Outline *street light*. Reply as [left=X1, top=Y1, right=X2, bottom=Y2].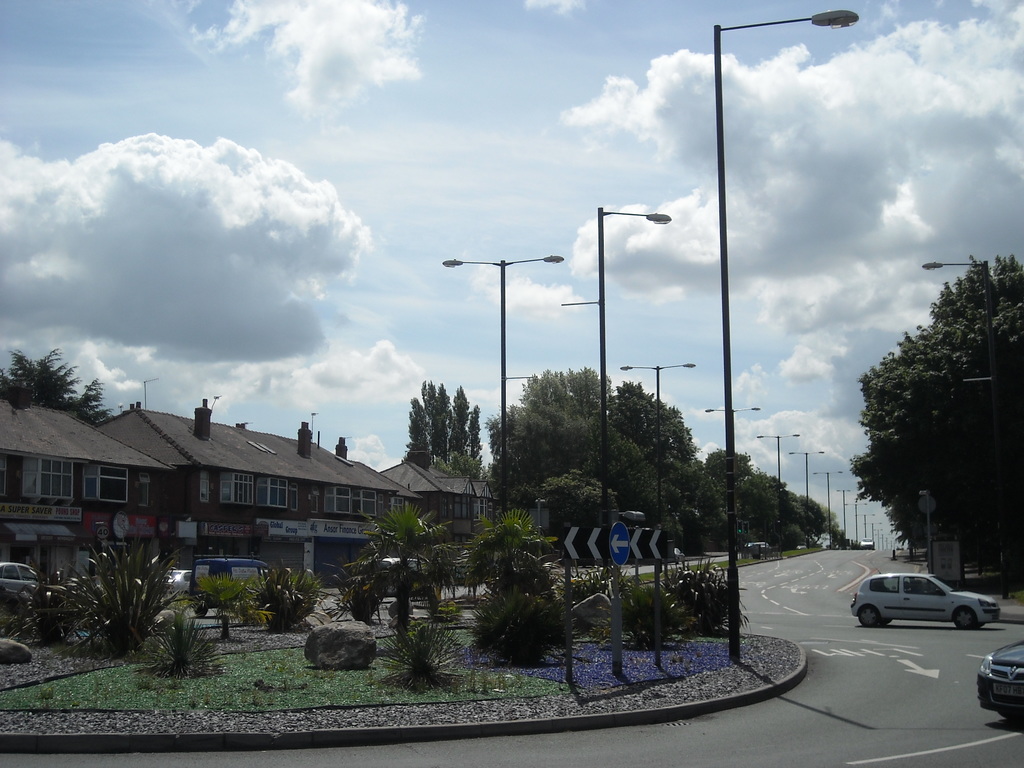
[left=751, top=431, right=801, bottom=483].
